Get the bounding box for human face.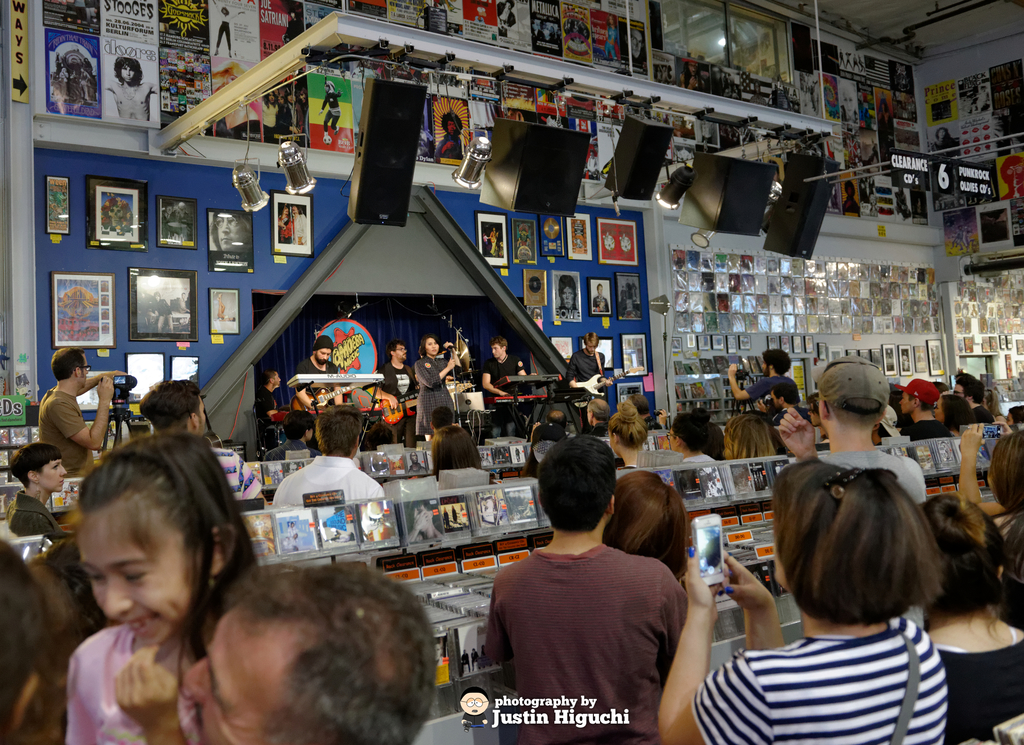
x1=269 y1=89 x2=274 y2=102.
